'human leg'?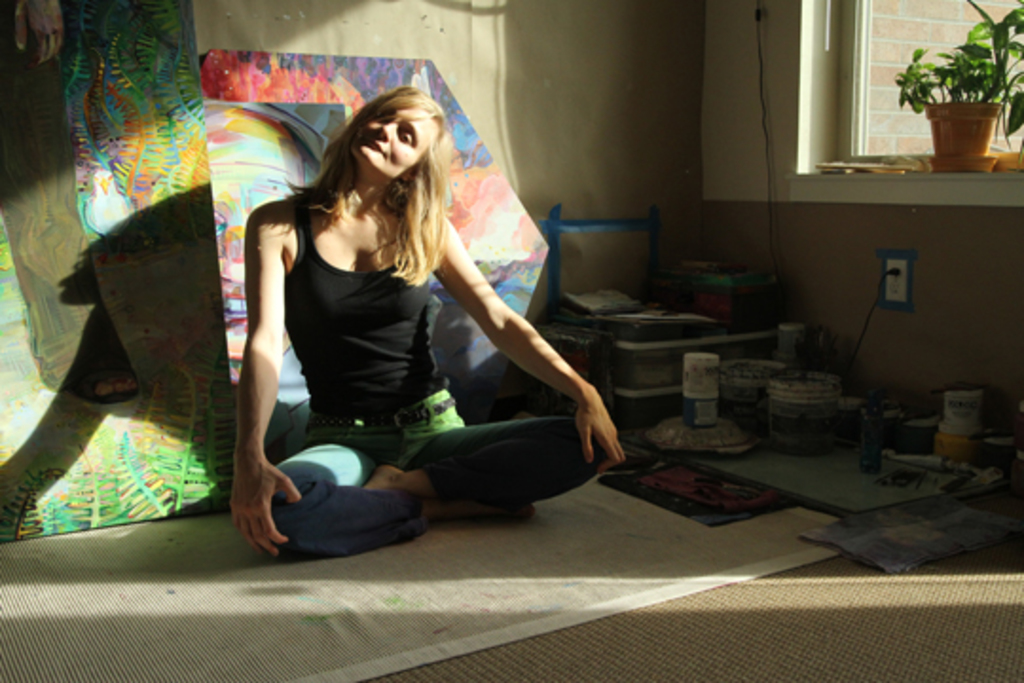
{"left": 271, "top": 436, "right": 501, "bottom": 563}
